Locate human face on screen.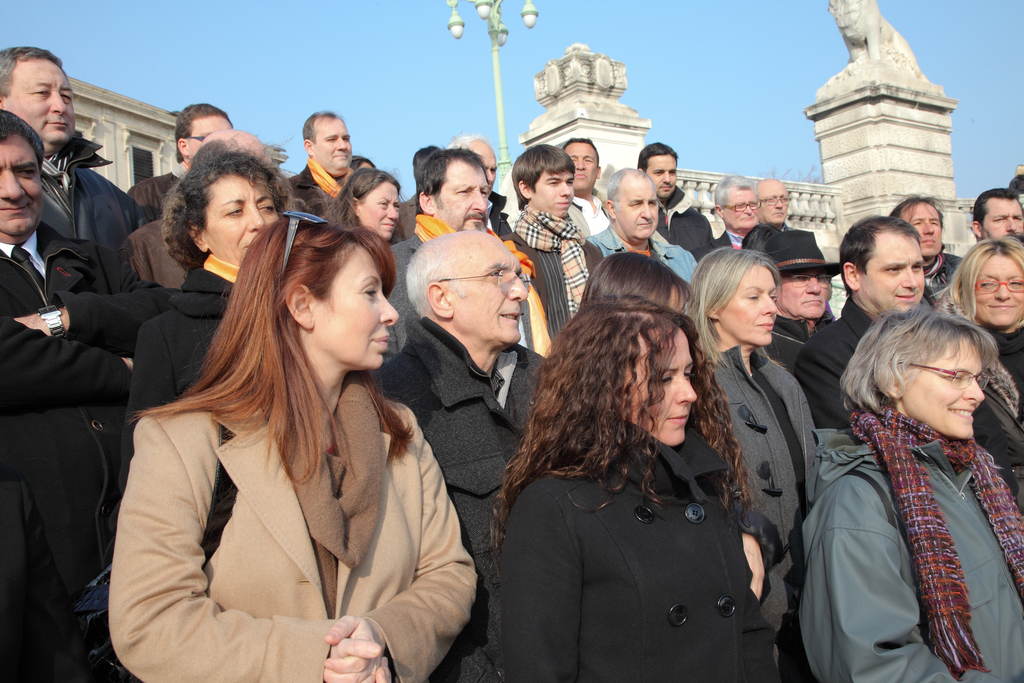
On screen at [x1=984, y1=199, x2=1023, y2=243].
